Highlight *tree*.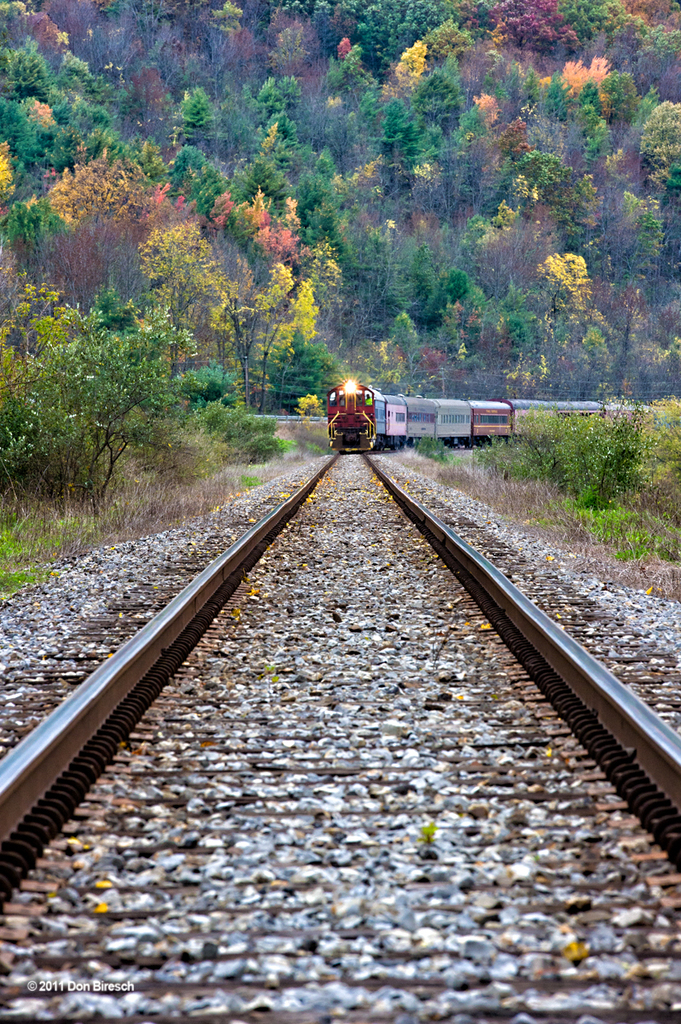
Highlighted region: <region>494, 0, 577, 50</region>.
